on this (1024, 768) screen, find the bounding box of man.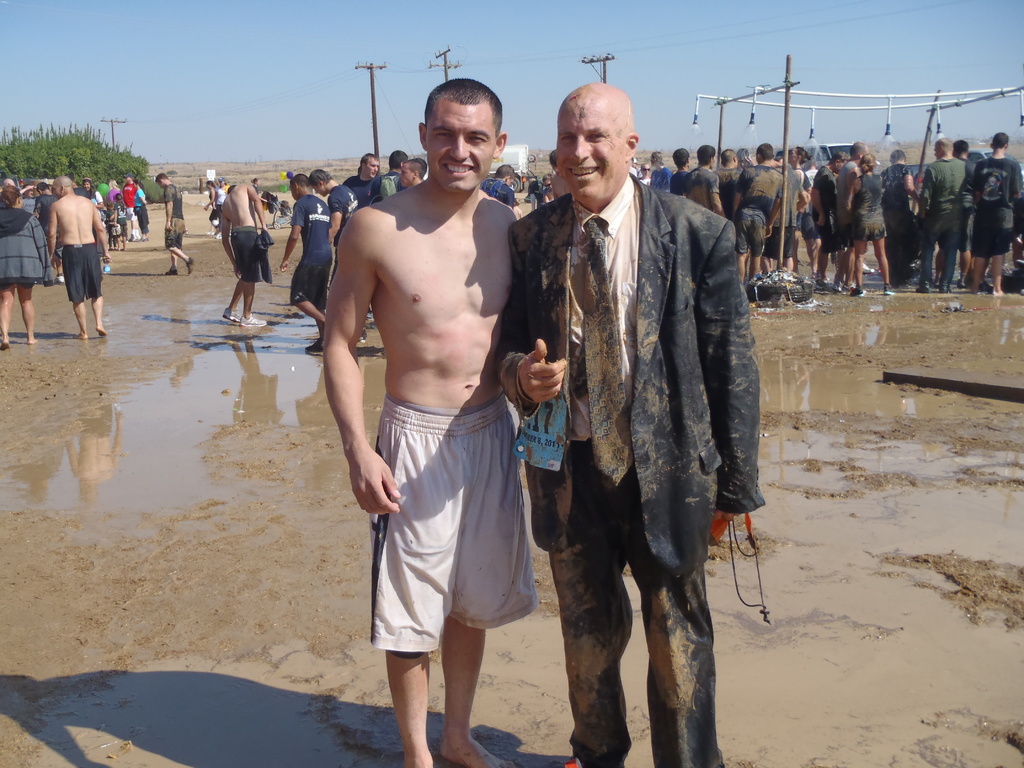
Bounding box: {"x1": 0, "y1": 177, "x2": 34, "y2": 200}.
